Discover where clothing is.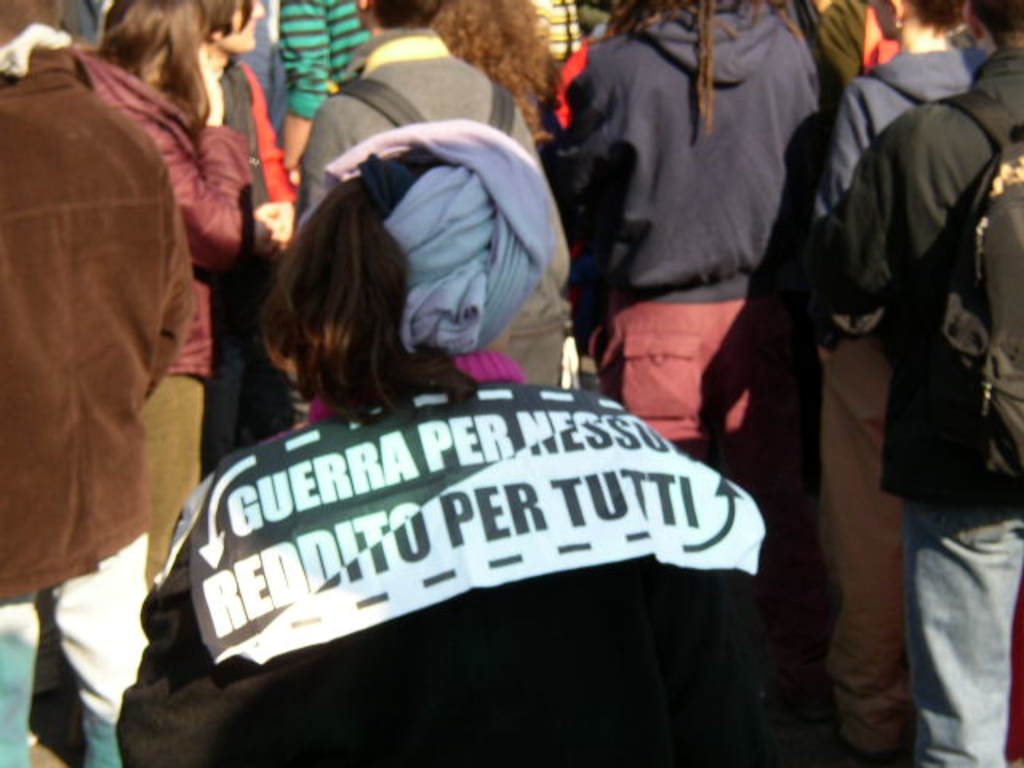
Discovered at left=808, top=30, right=974, bottom=766.
